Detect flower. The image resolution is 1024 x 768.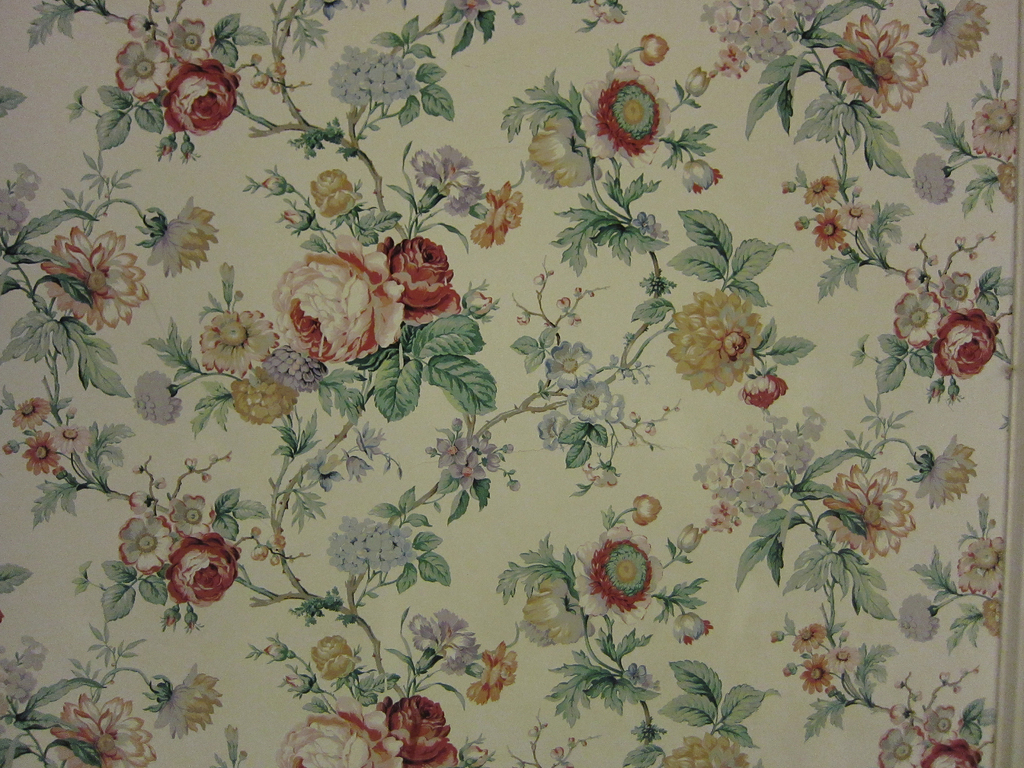
(x1=281, y1=678, x2=312, y2=691).
